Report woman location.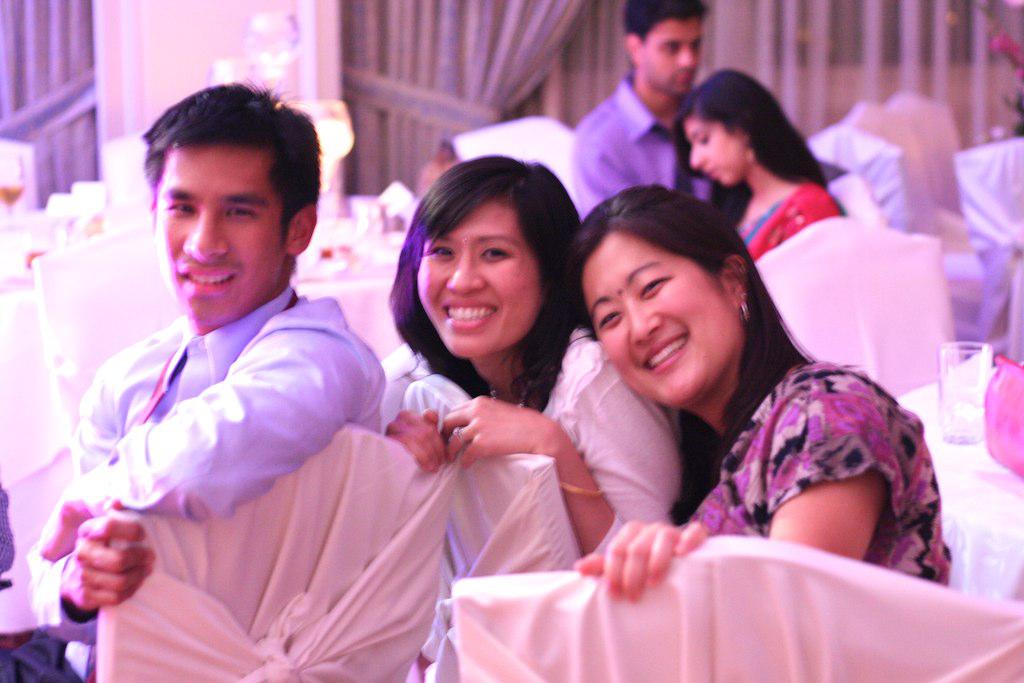
Report: [x1=671, y1=64, x2=842, y2=261].
